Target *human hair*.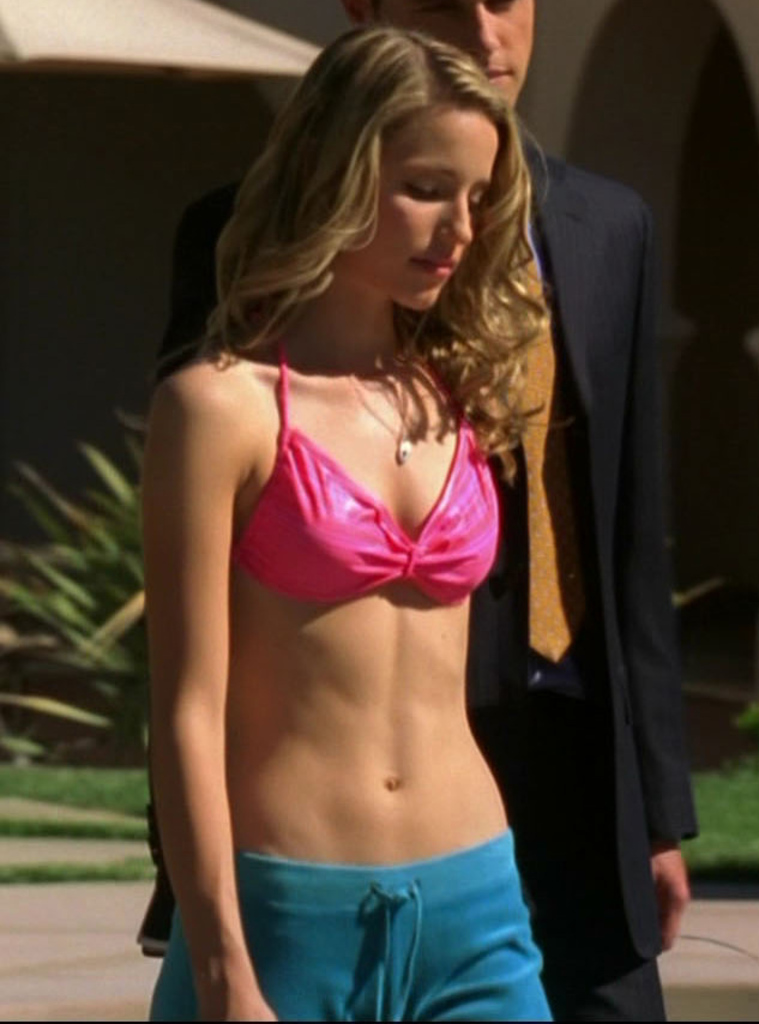
Target region: 191/34/531/380.
